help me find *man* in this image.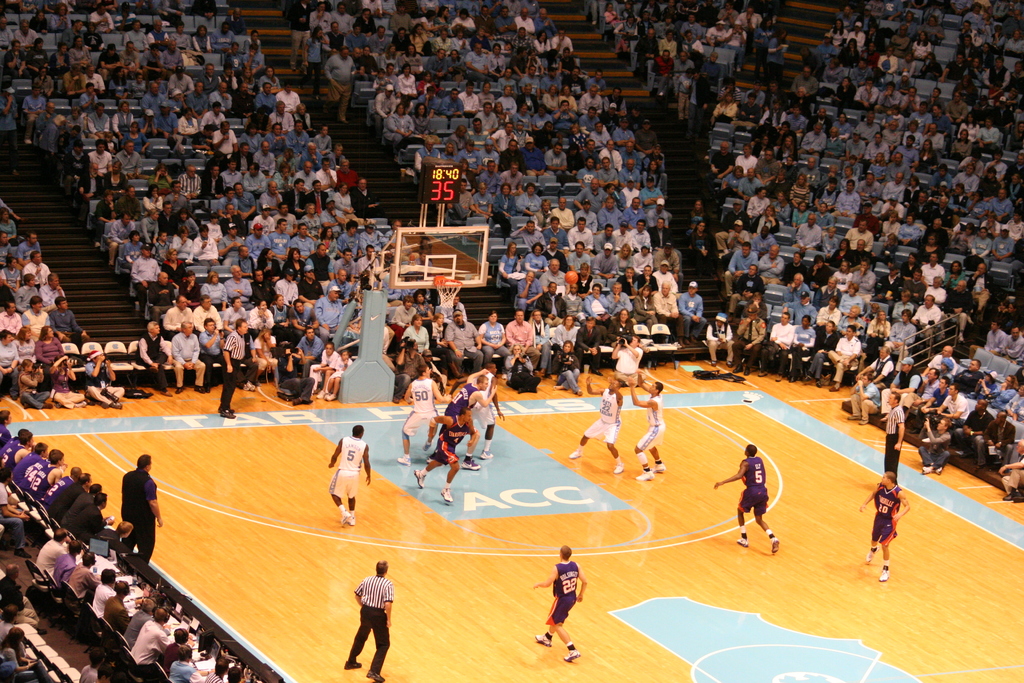
Found it: detection(532, 547, 584, 662).
